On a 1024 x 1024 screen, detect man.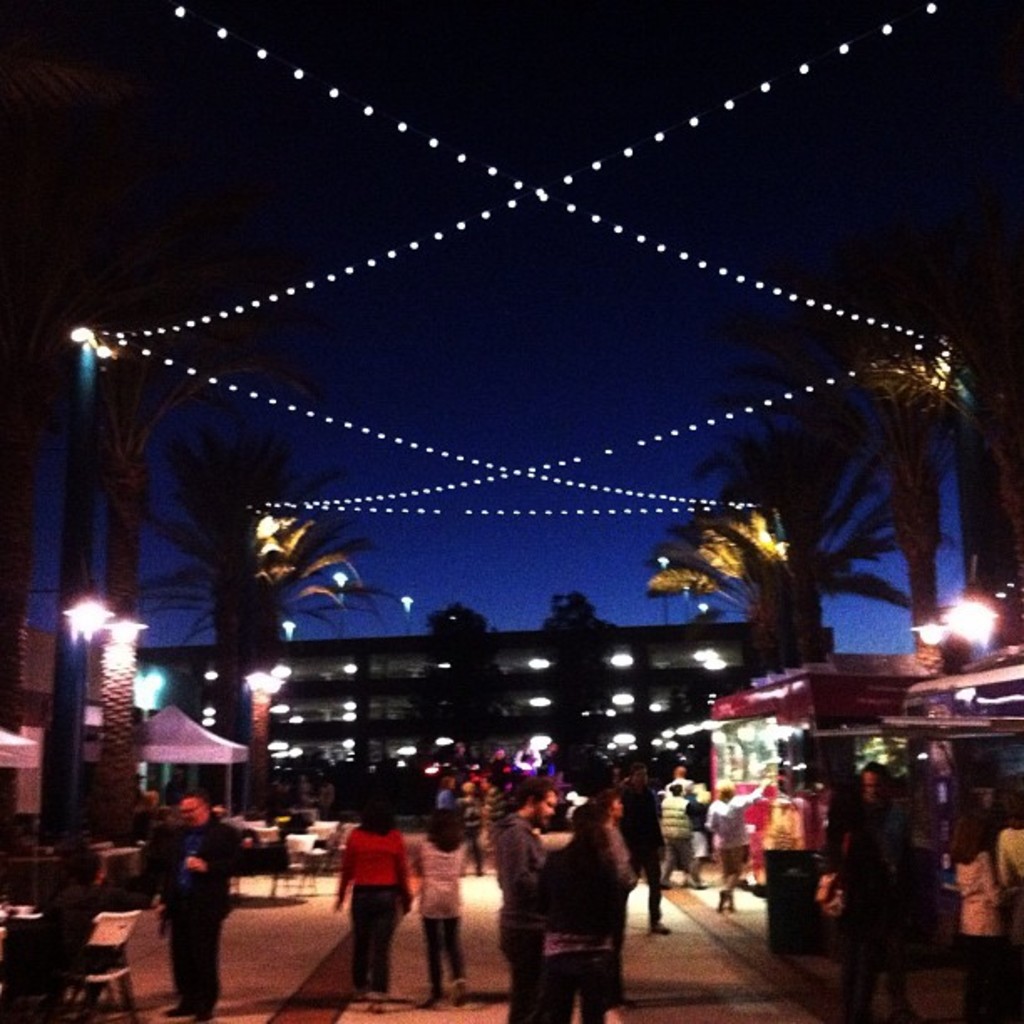
l=152, t=786, r=243, b=1022.
